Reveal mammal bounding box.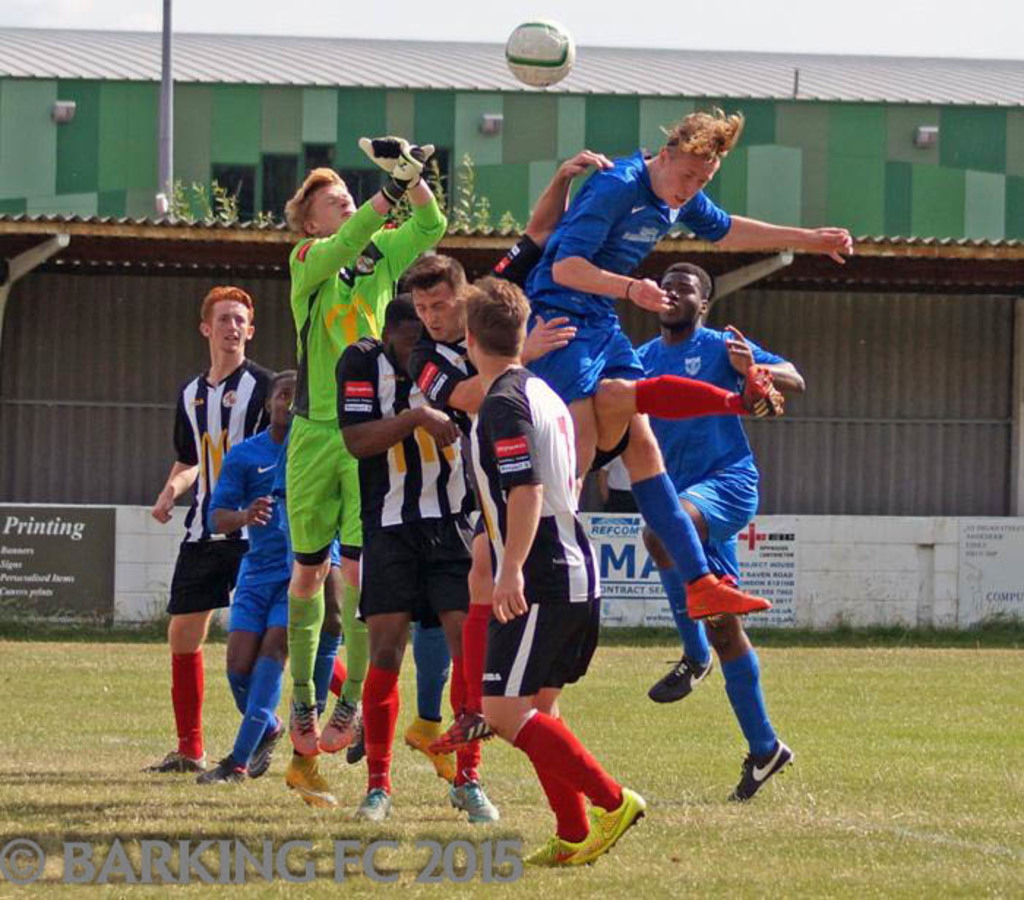
Revealed: <box>464,274,642,862</box>.
